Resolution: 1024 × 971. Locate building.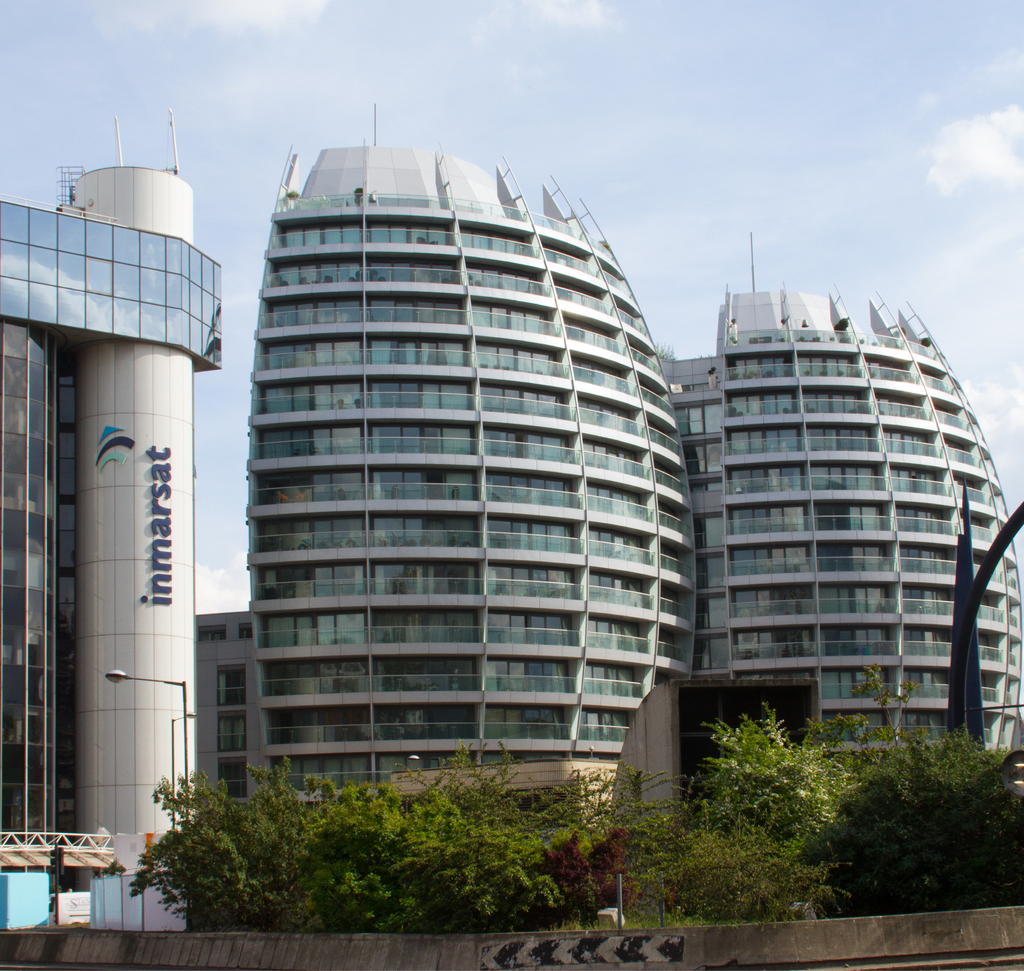
left=196, top=106, right=1023, bottom=802.
